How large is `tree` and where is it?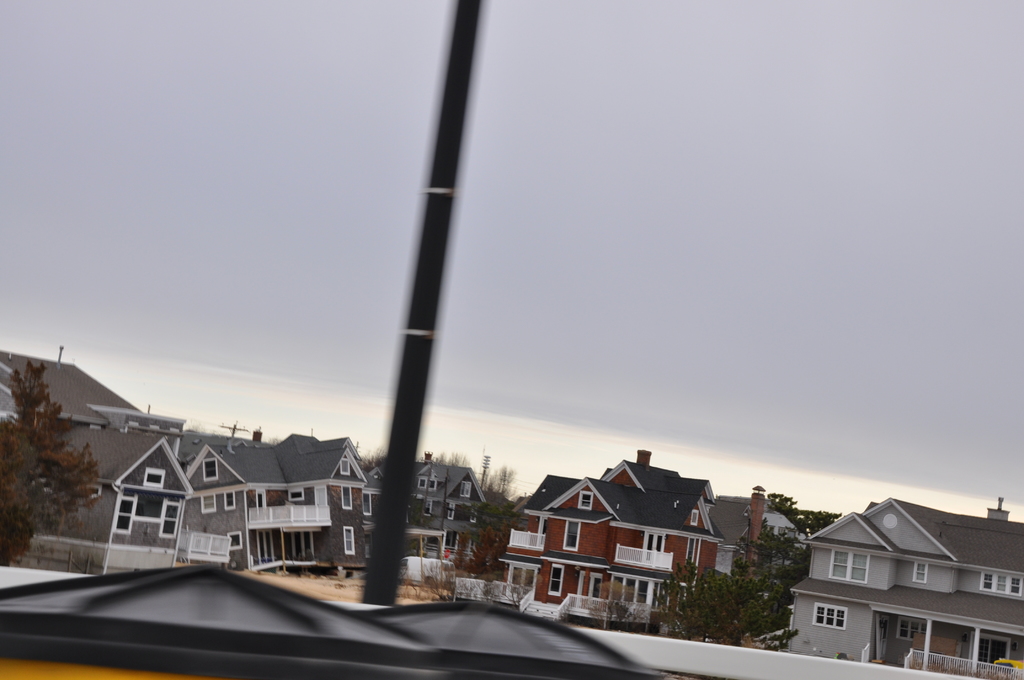
Bounding box: Rect(0, 358, 102, 568).
